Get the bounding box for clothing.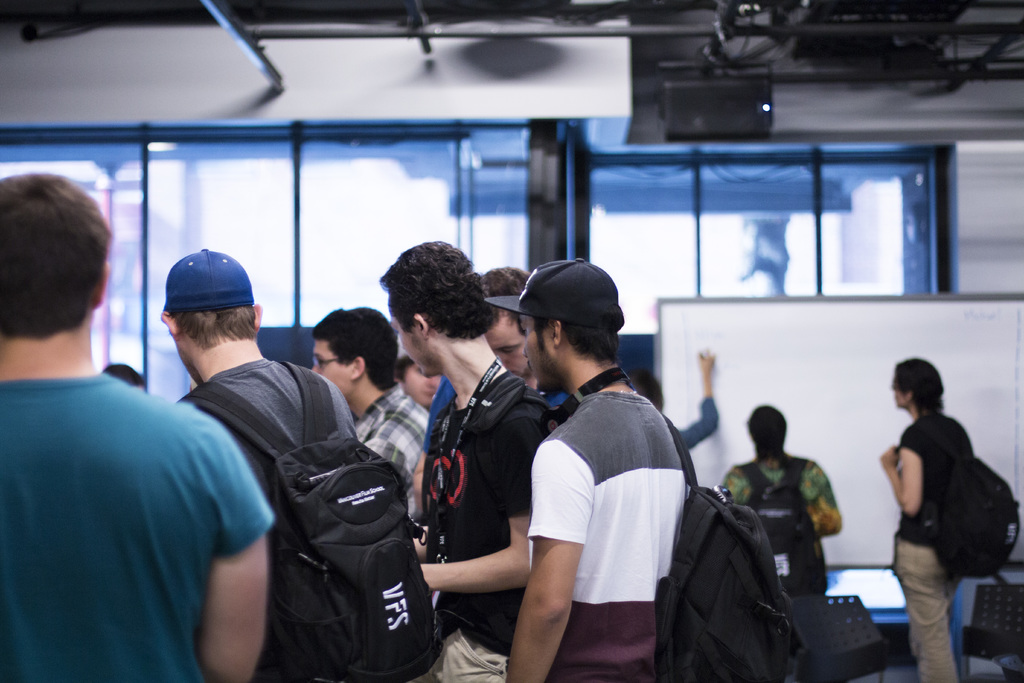
l=343, t=378, r=435, b=489.
